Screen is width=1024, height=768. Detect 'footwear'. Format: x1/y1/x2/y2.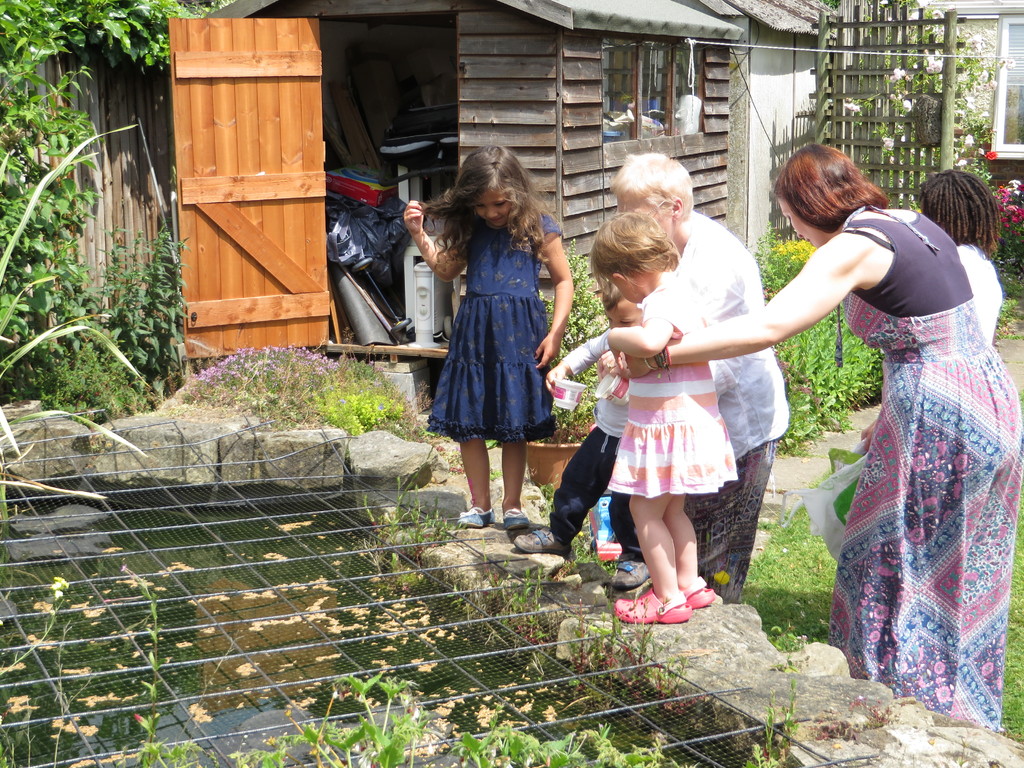
509/528/572/559.
